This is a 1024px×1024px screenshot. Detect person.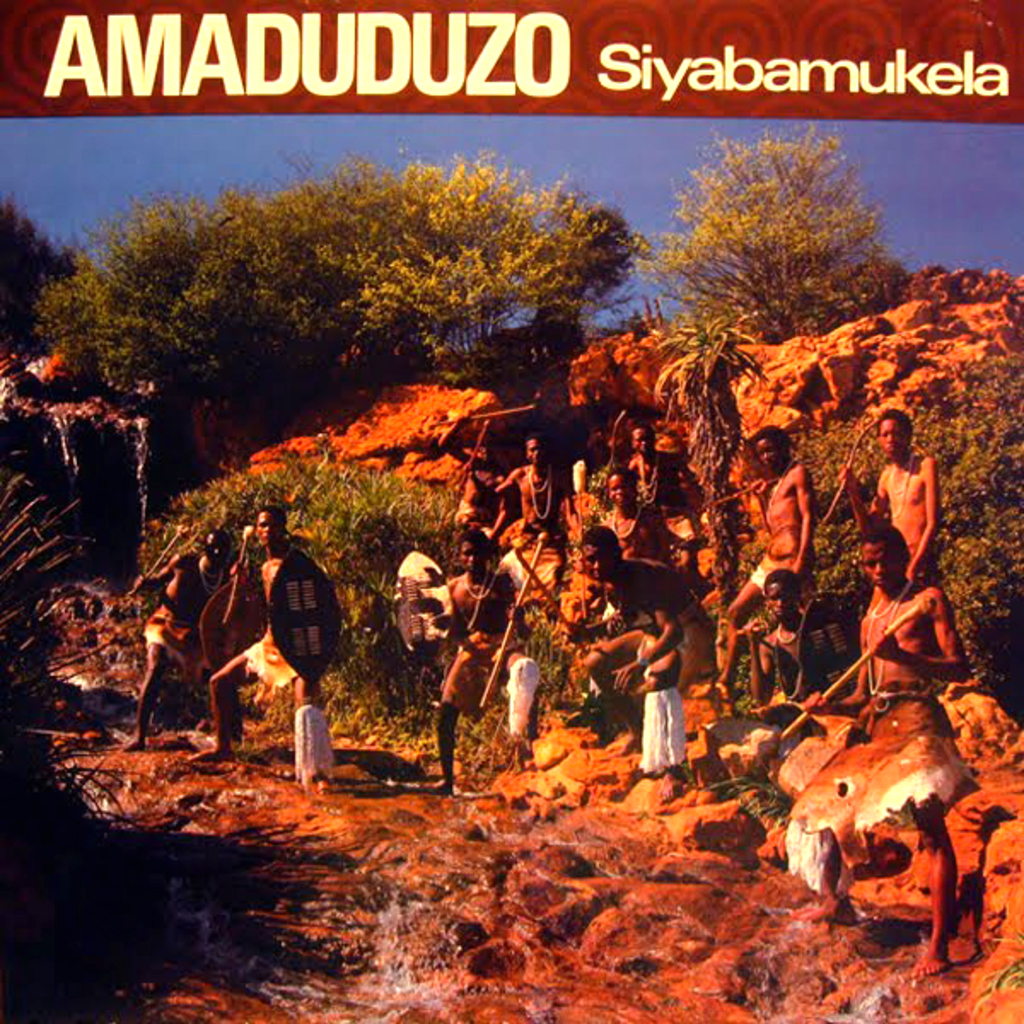
bbox=[567, 526, 722, 804].
